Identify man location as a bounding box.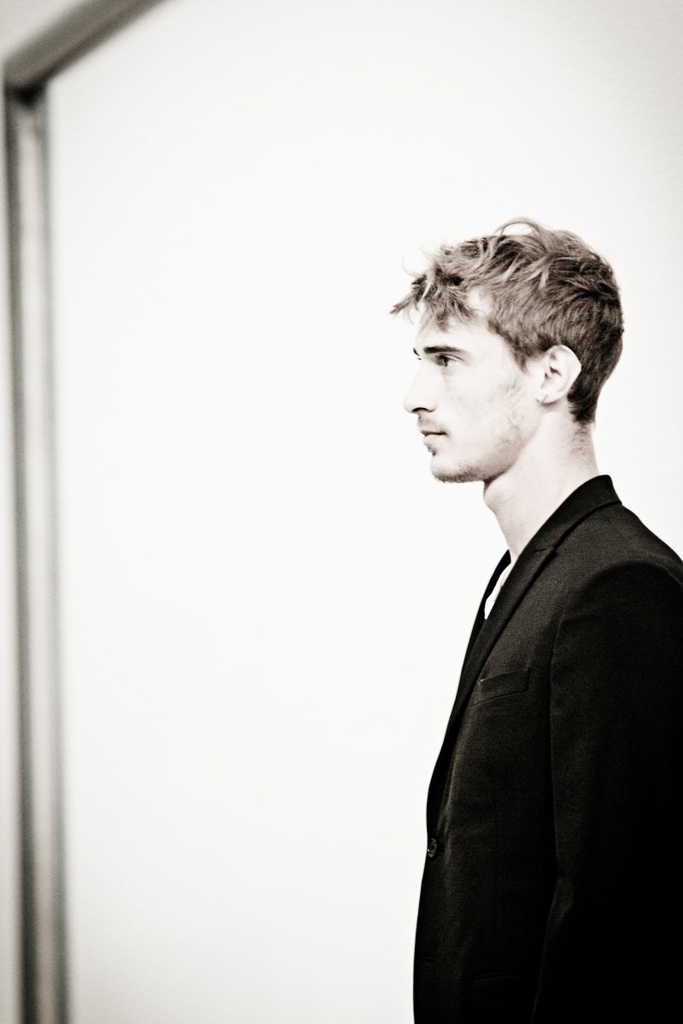
bbox=[366, 192, 678, 1014].
